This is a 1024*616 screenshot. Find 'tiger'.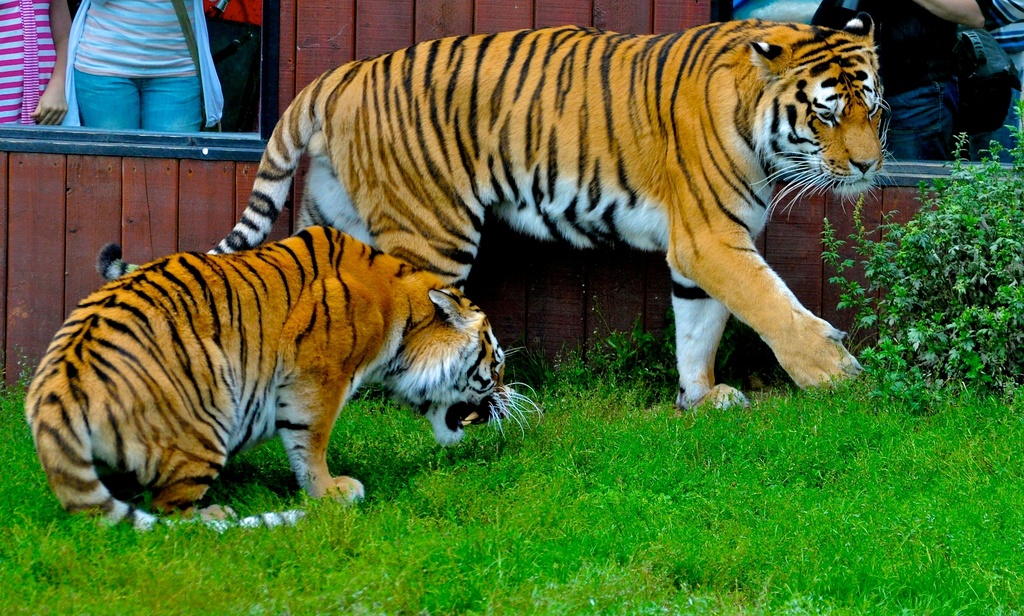
Bounding box: [95,10,906,416].
